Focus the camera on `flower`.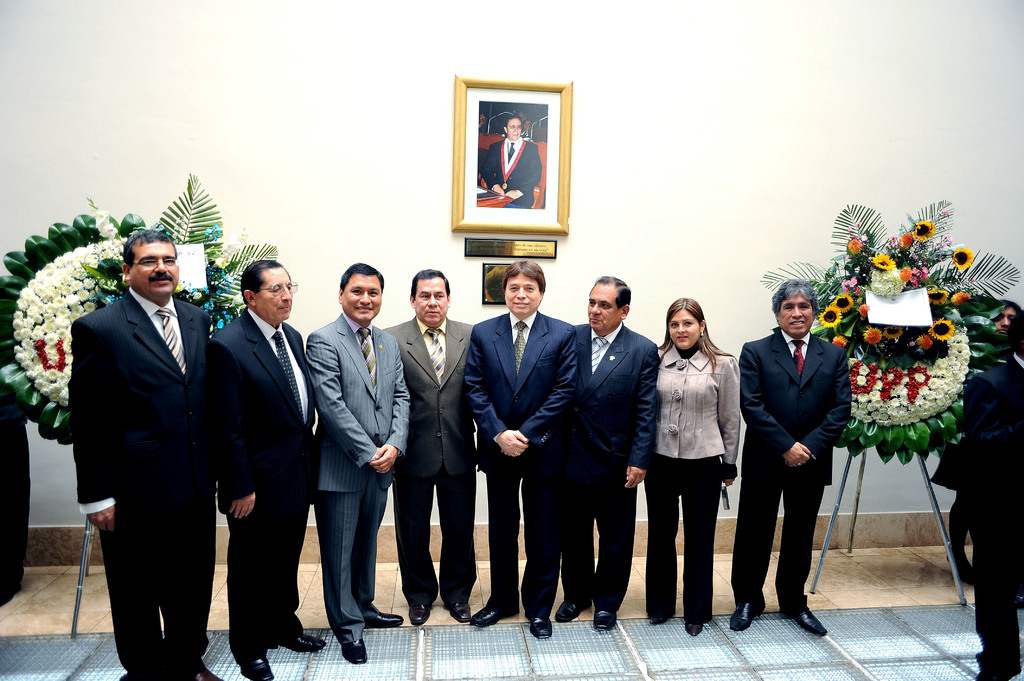
Focus region: BBox(886, 231, 897, 246).
